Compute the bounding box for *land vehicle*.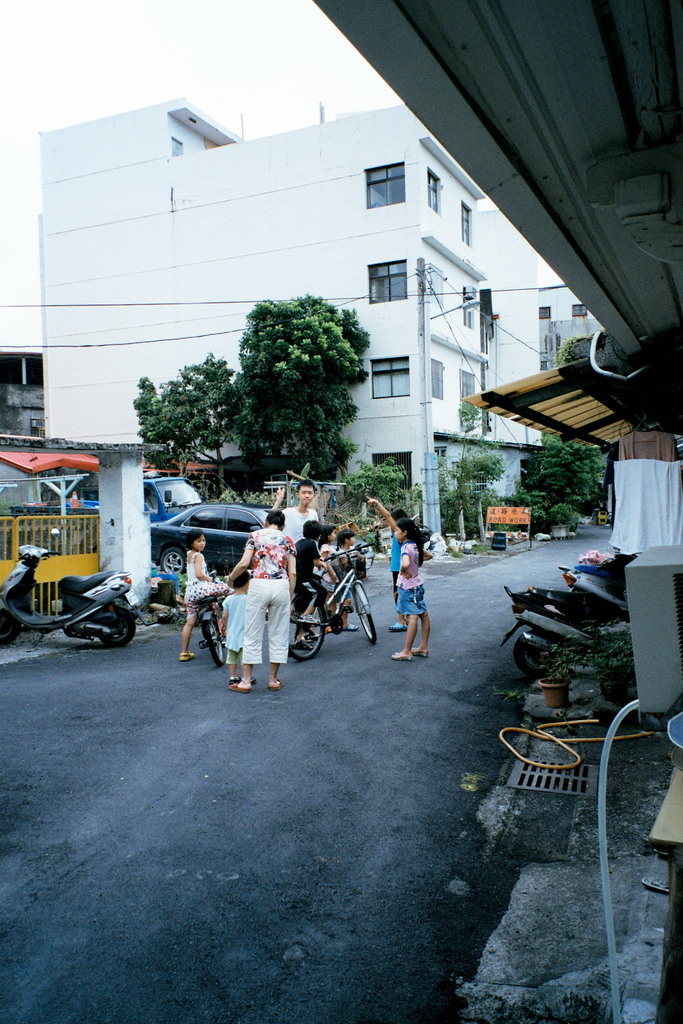
<bbox>288, 544, 370, 661</bbox>.
